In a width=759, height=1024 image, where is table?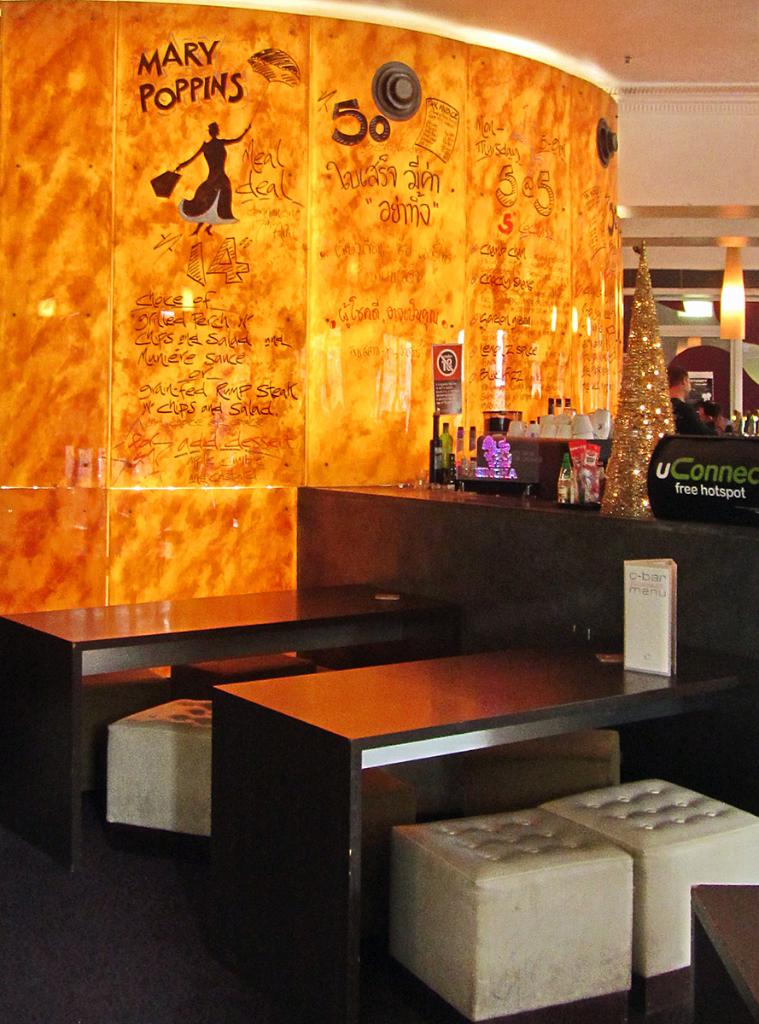
215 614 615 1008.
